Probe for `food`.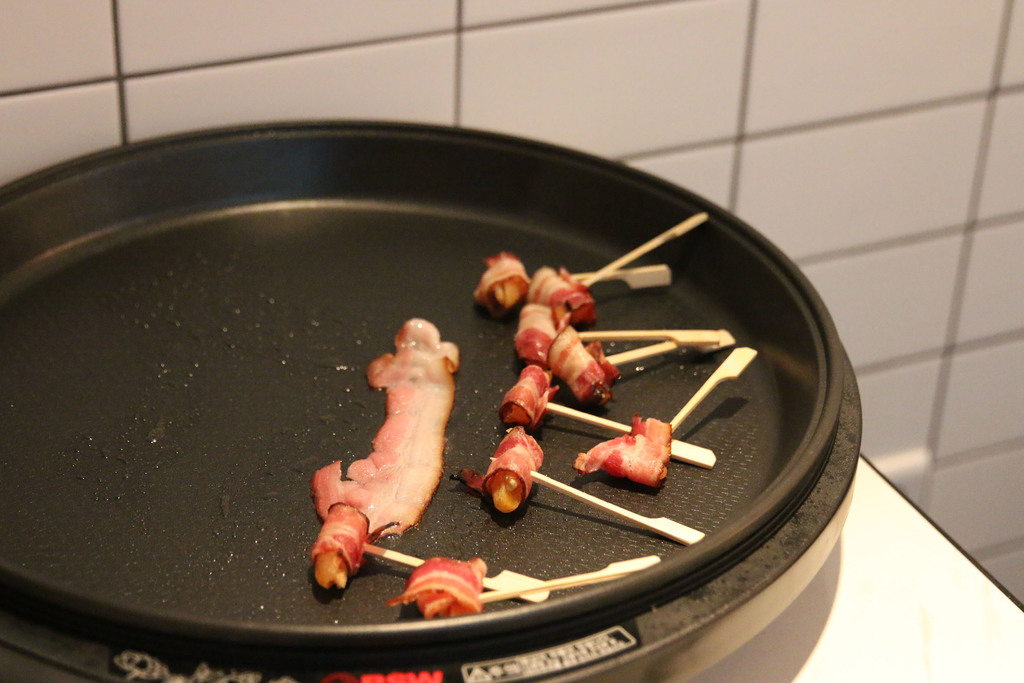
Probe result: x1=602, y1=423, x2=687, y2=493.
